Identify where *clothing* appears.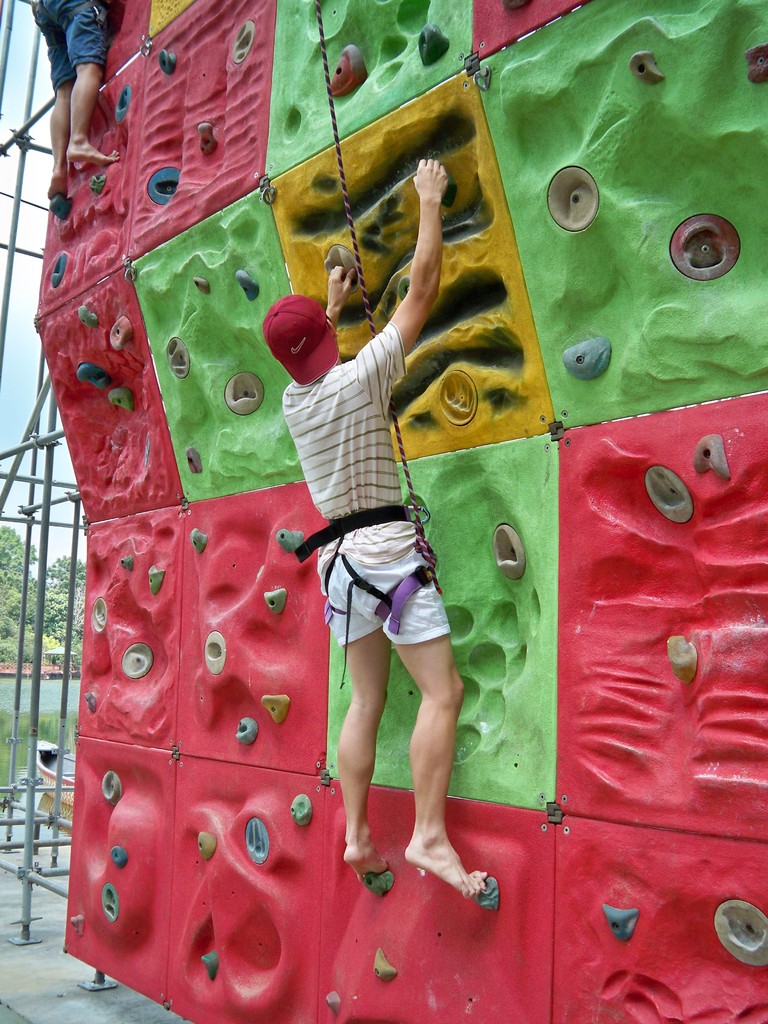
Appears at bbox=(280, 325, 450, 647).
